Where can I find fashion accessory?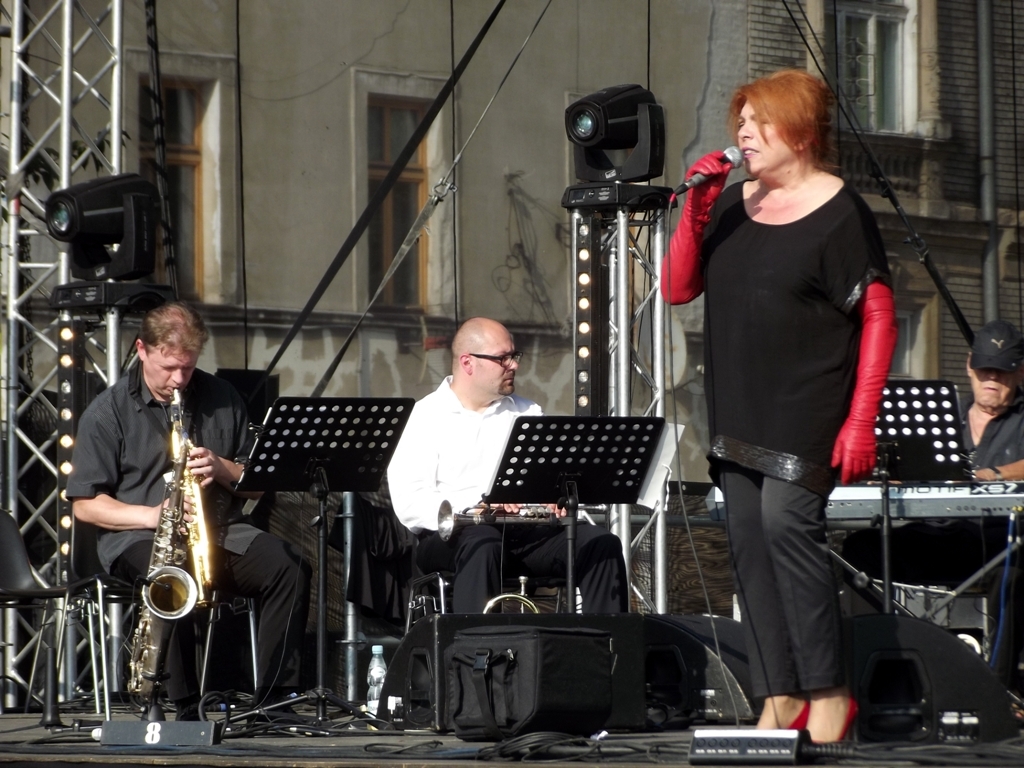
You can find it at [left=660, top=150, right=733, bottom=306].
